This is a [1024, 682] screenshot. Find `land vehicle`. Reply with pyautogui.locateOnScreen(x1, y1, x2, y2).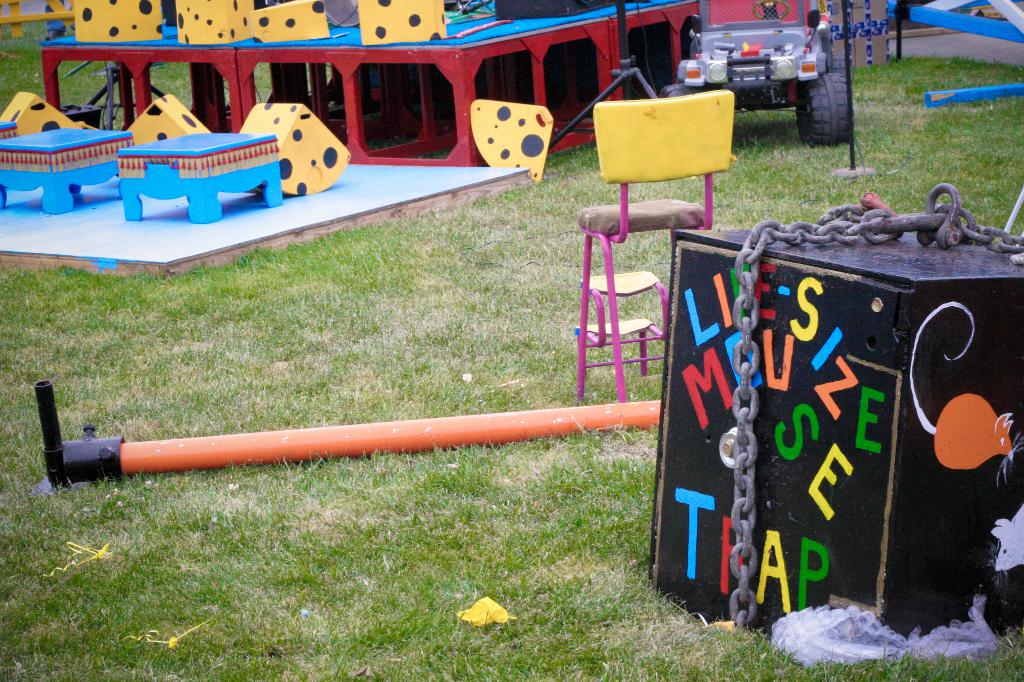
pyautogui.locateOnScreen(679, 12, 862, 122).
